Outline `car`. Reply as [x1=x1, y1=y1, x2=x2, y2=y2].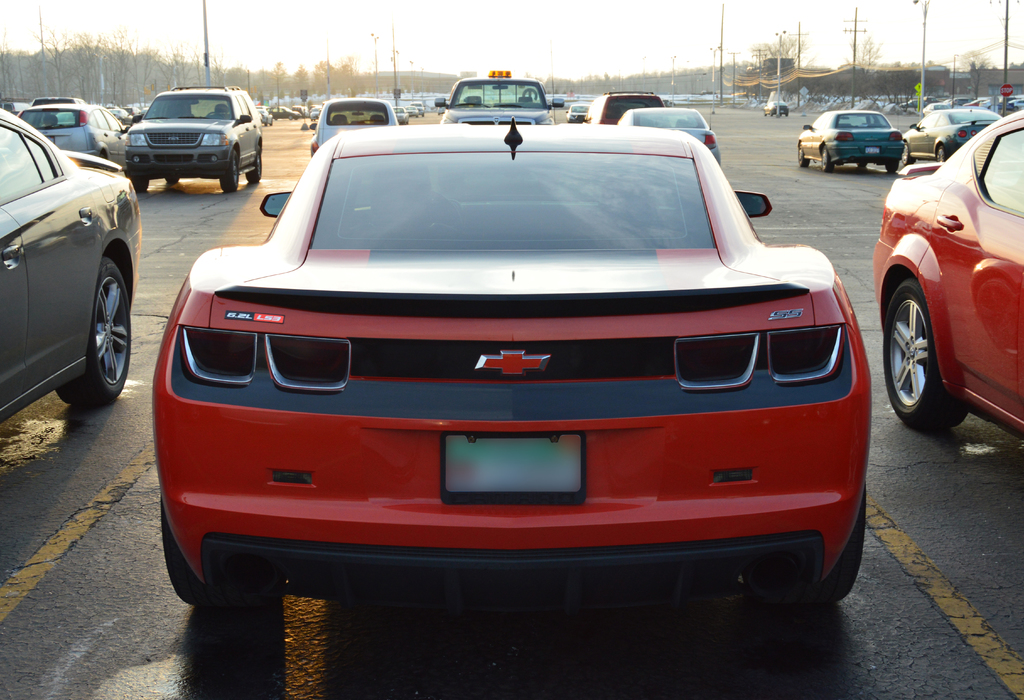
[x1=0, y1=106, x2=143, y2=410].
